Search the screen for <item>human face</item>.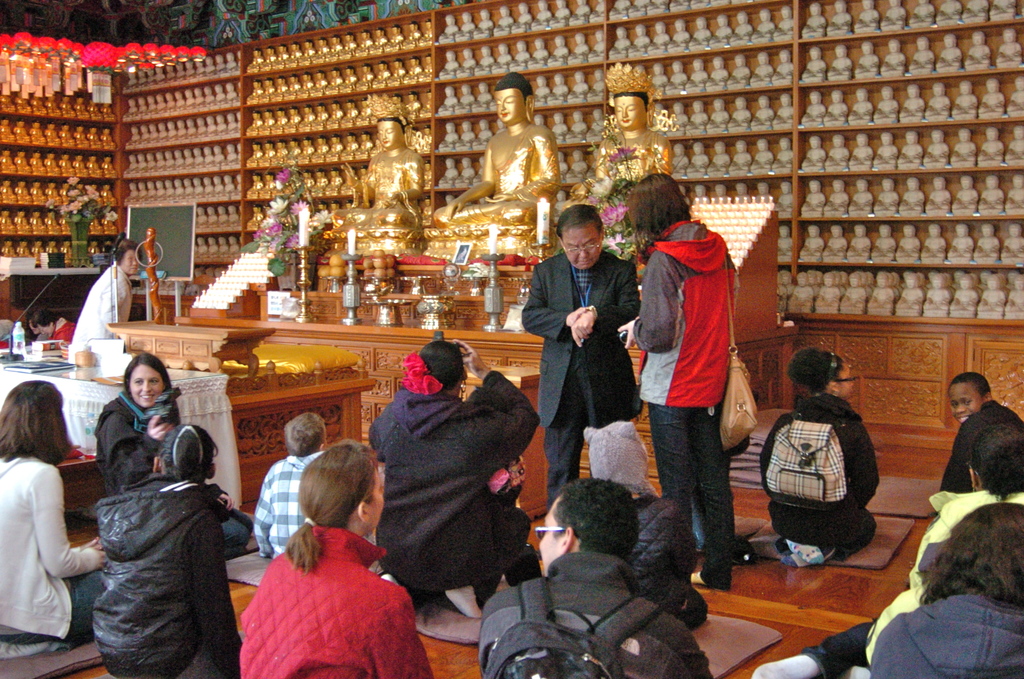
Found at 495 90 526 126.
